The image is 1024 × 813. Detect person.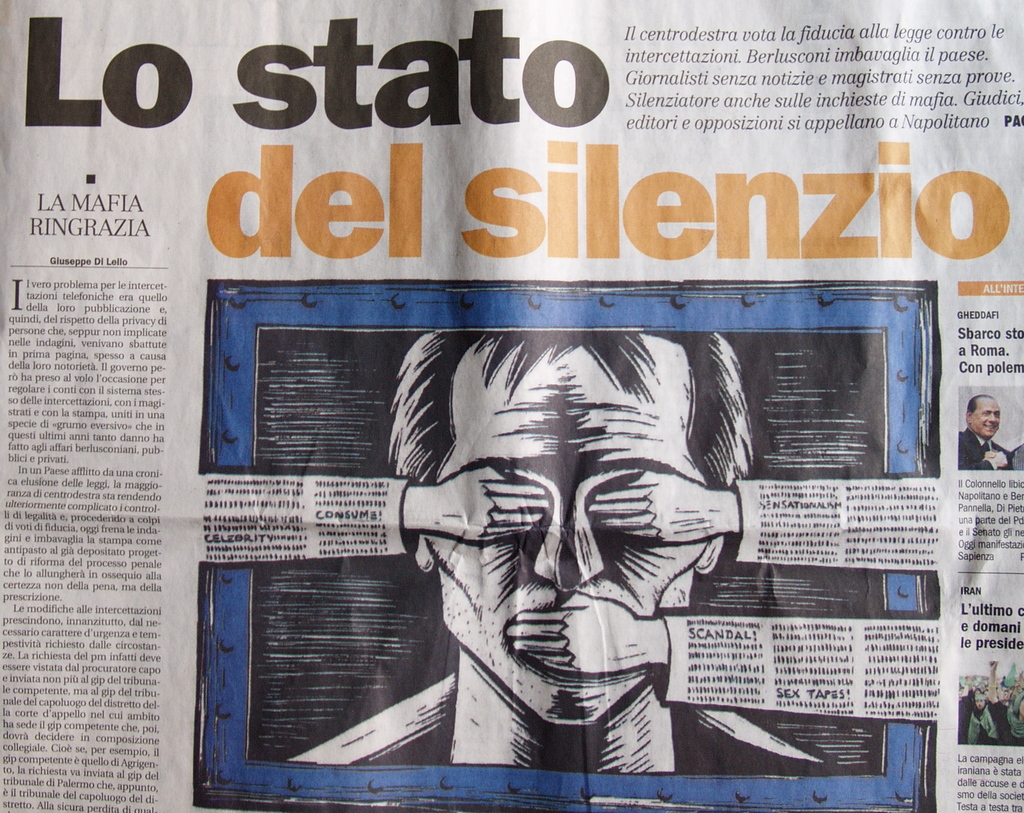
Detection: left=959, top=396, right=1016, bottom=467.
